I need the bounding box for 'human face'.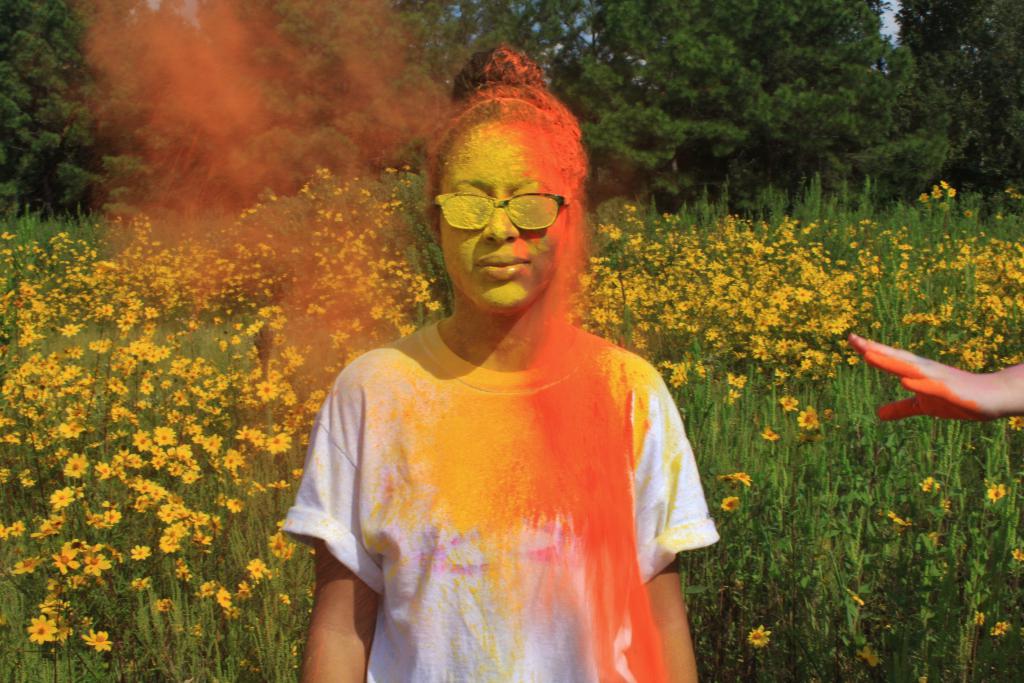
Here it is: left=432, top=122, right=563, bottom=315.
